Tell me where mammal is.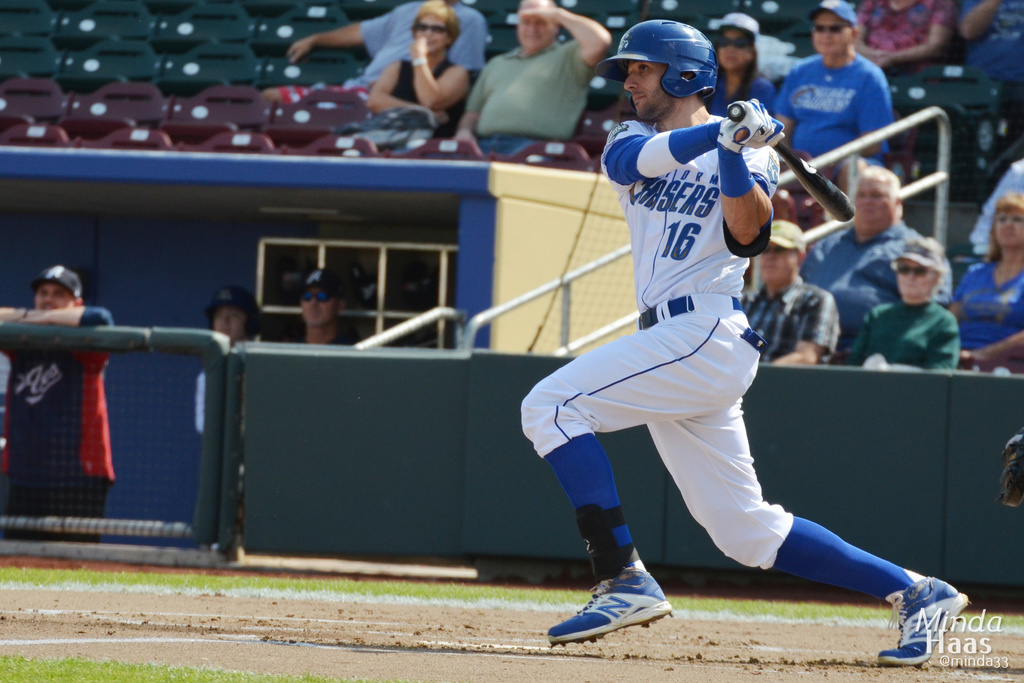
mammal is at 968/159/1023/261.
